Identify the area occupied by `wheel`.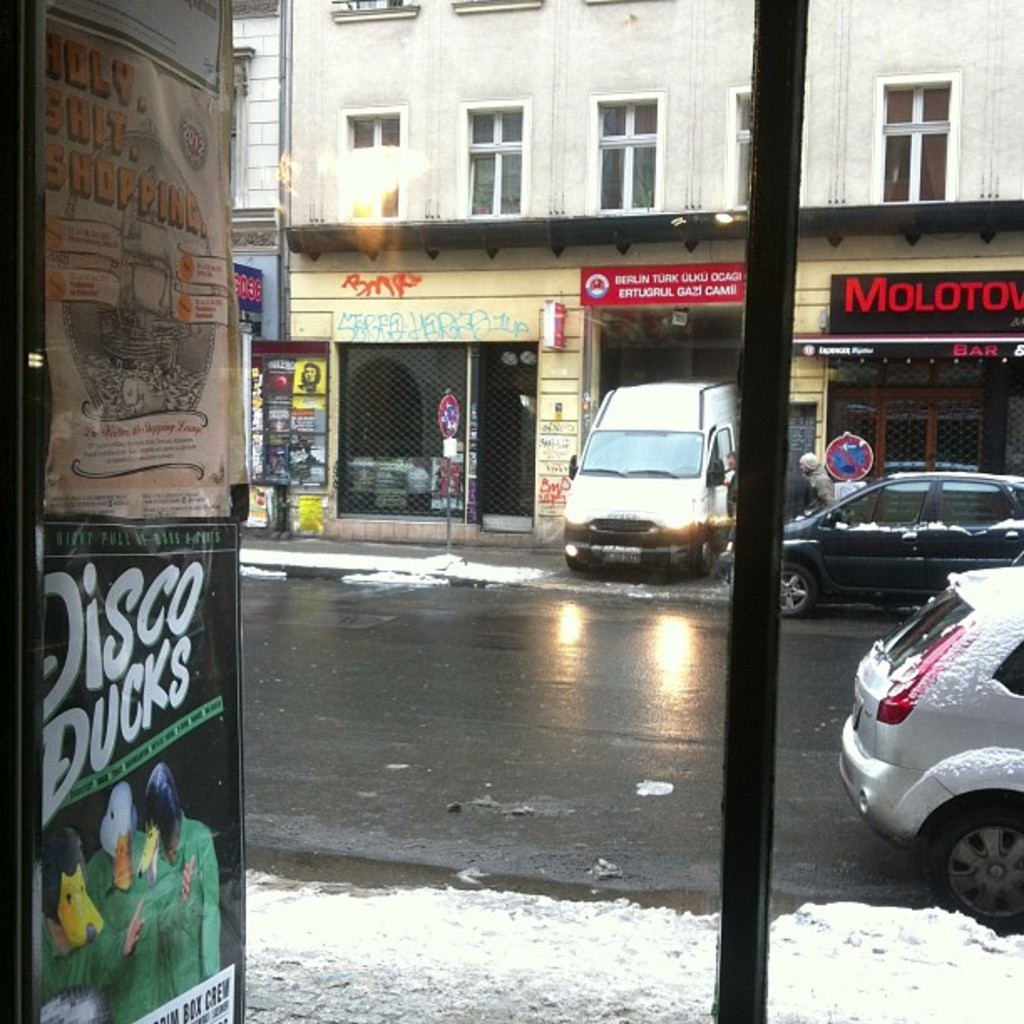
Area: (566,561,581,582).
